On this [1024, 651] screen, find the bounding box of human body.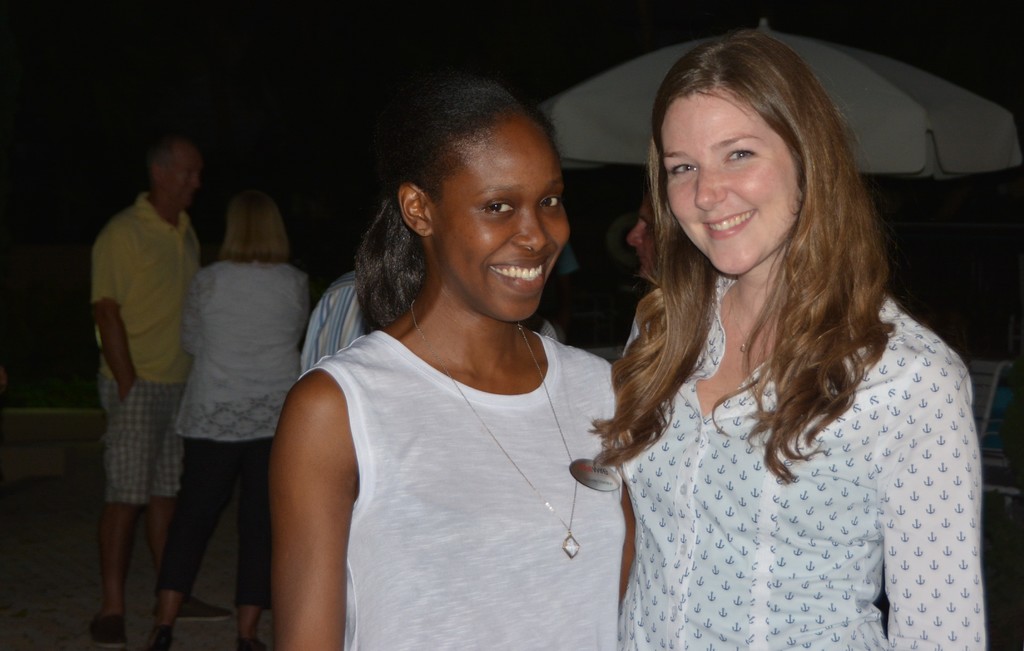
Bounding box: l=300, t=268, r=548, b=373.
